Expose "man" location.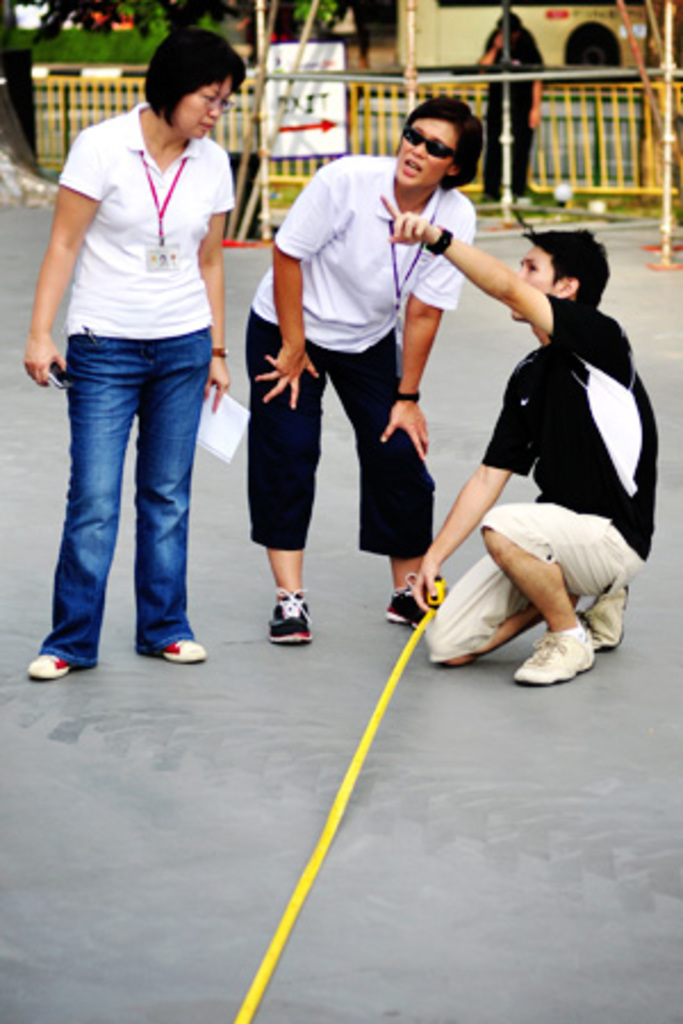
Exposed at x1=371 y1=187 x2=663 y2=689.
